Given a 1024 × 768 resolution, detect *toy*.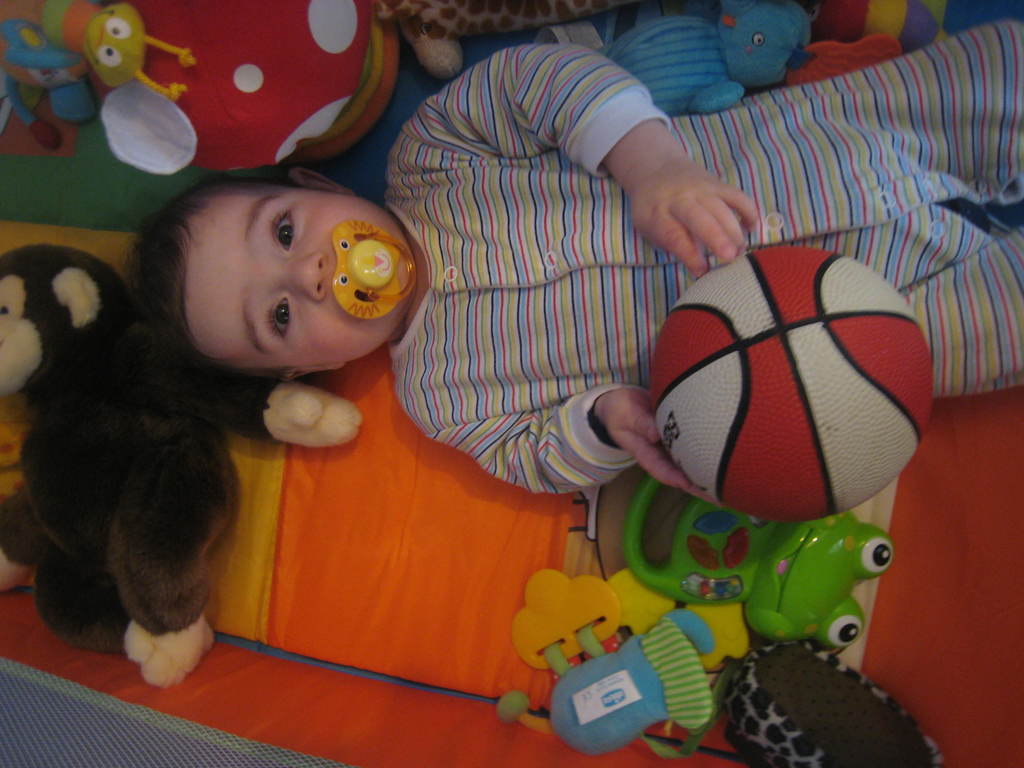
BBox(328, 214, 424, 317).
